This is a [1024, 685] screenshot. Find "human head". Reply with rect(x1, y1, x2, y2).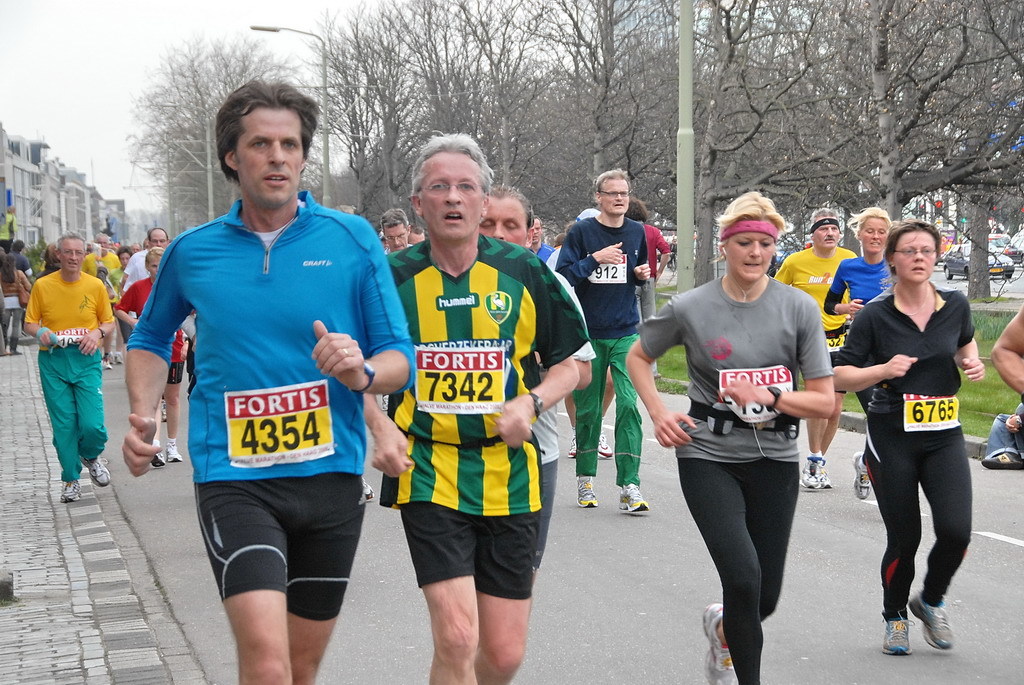
rect(622, 198, 648, 222).
